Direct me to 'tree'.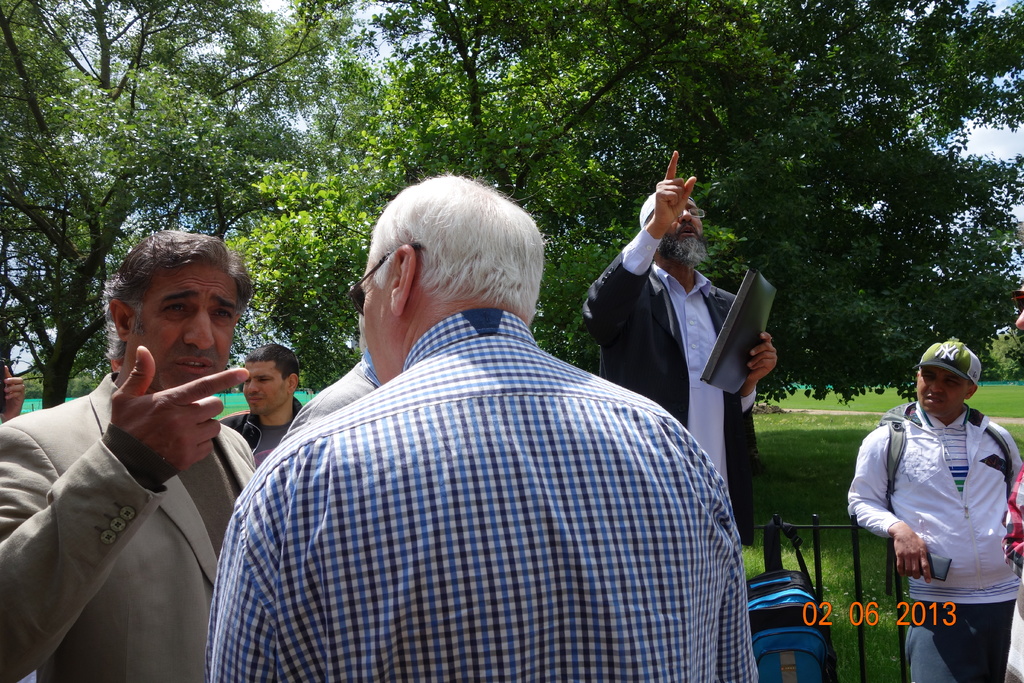
Direction: region(250, 18, 1023, 401).
